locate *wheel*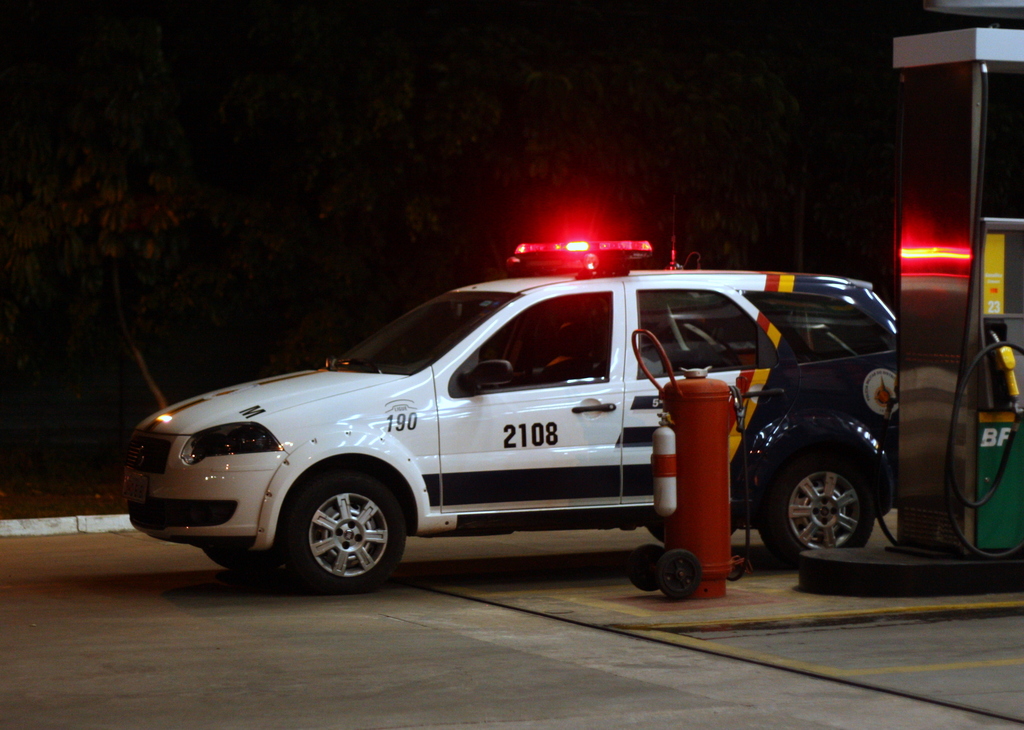
<bbox>658, 549, 703, 604</bbox>
